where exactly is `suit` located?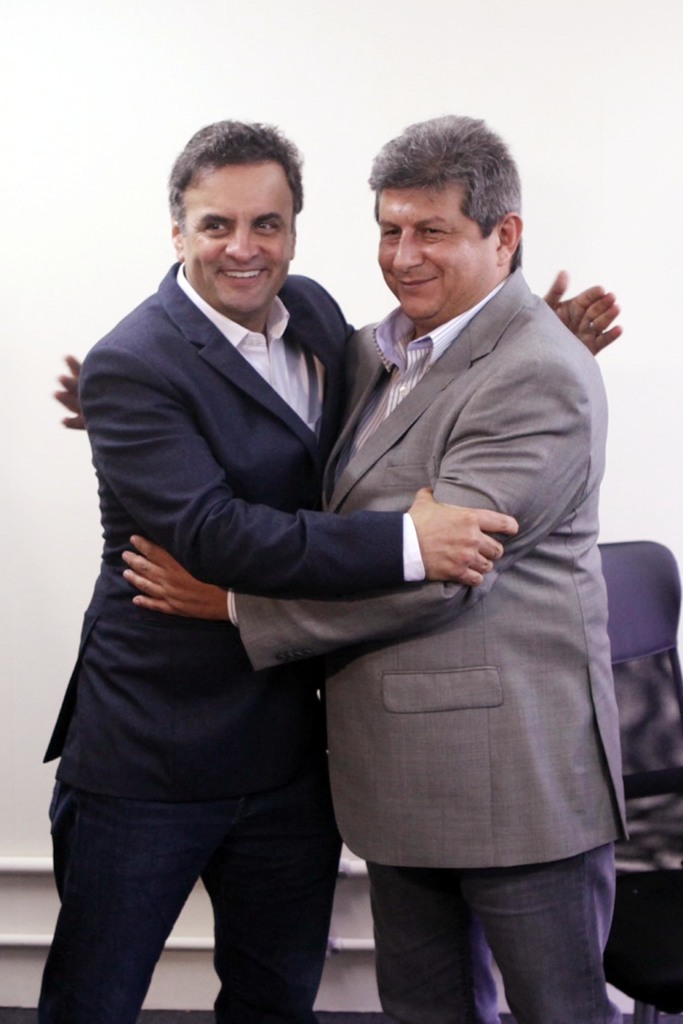
Its bounding box is l=273, t=150, r=627, b=952.
